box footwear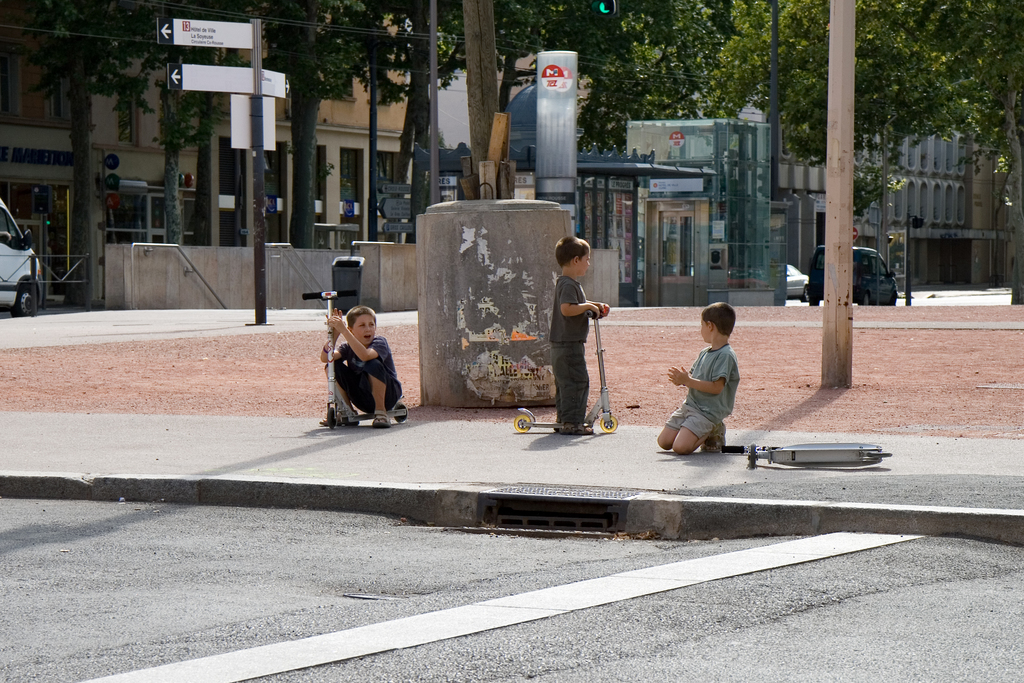
left=699, top=437, right=710, bottom=457
